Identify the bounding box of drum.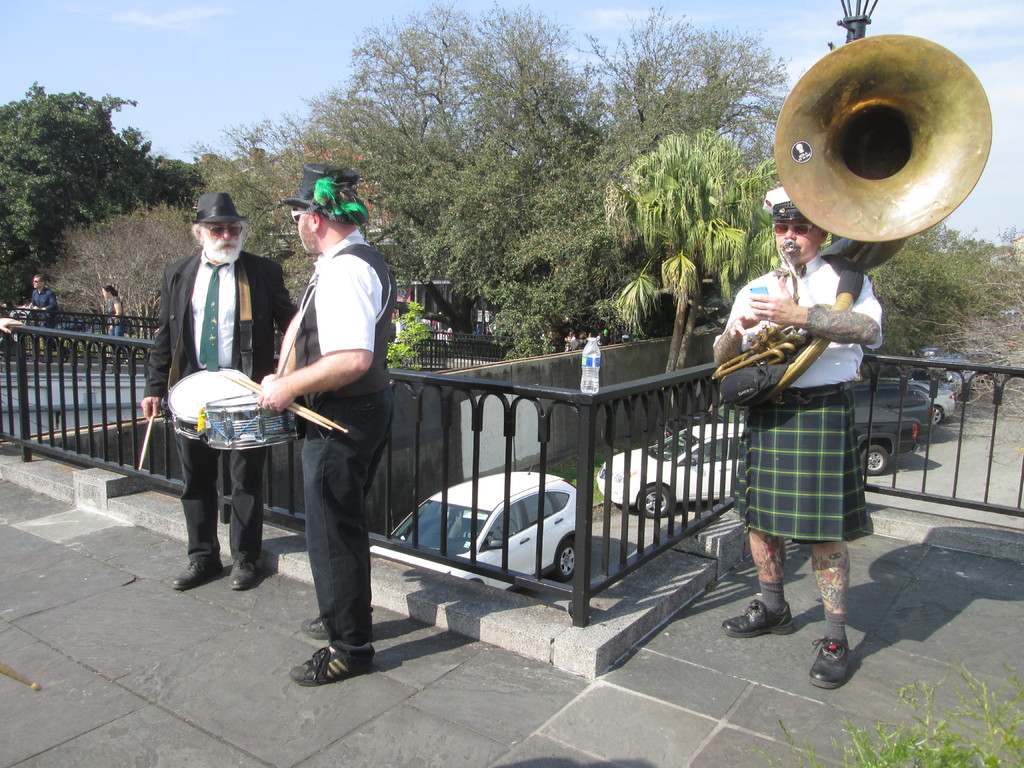
{"x1": 164, "y1": 365, "x2": 255, "y2": 438}.
